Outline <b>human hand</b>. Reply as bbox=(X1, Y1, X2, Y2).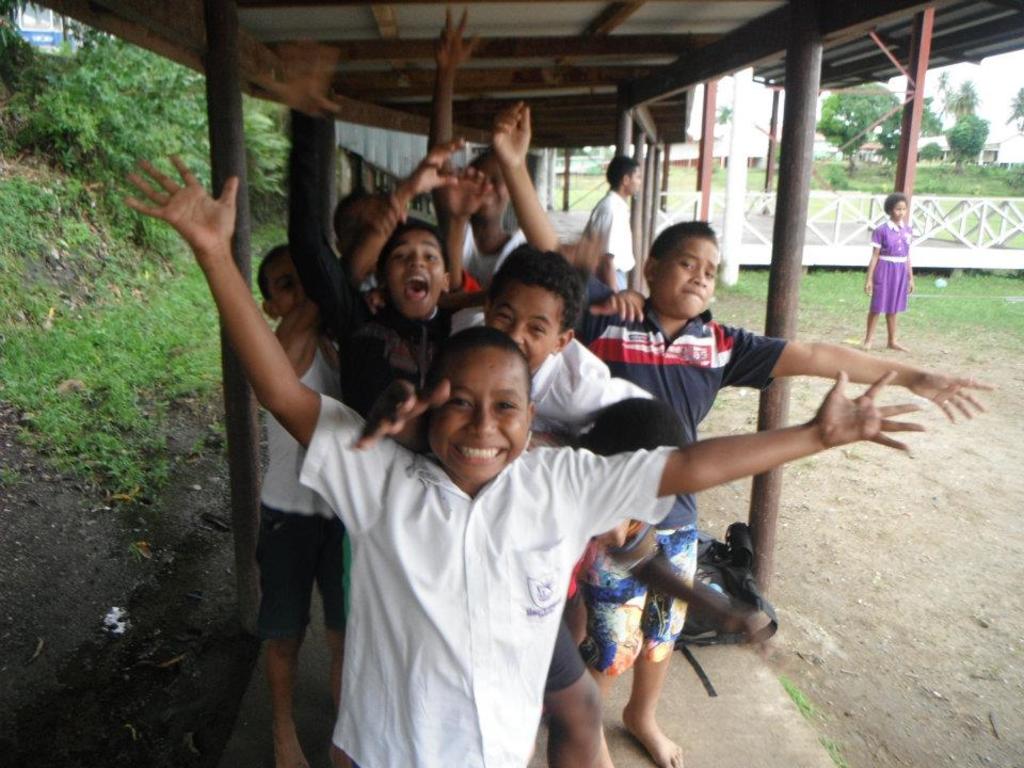
bbox=(434, 3, 477, 75).
